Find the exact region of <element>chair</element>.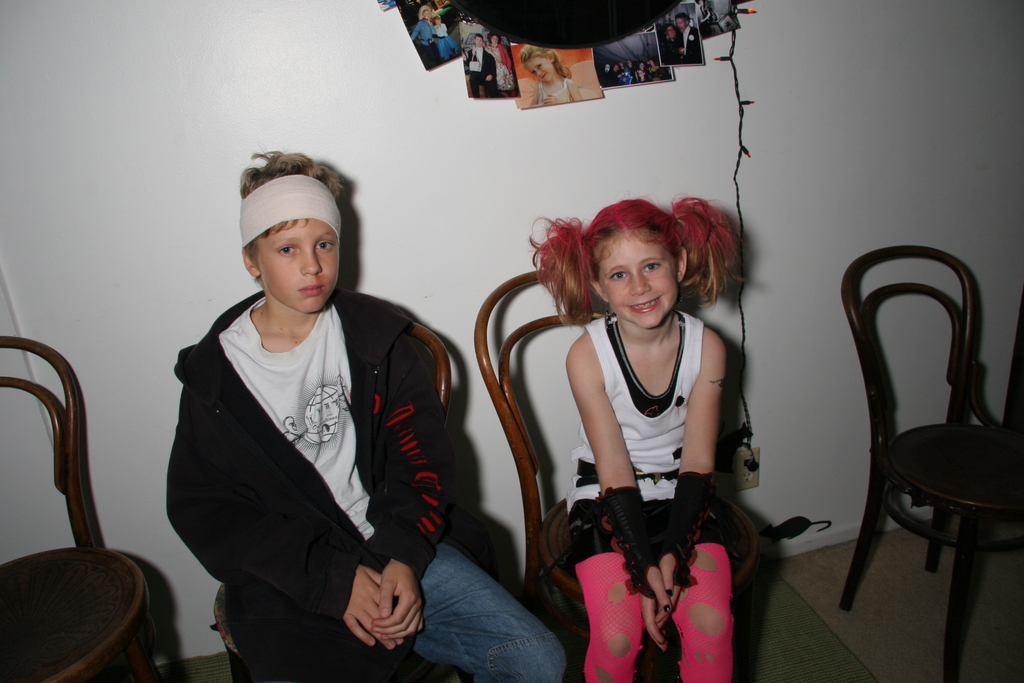
Exact region: left=0, top=331, right=165, bottom=682.
